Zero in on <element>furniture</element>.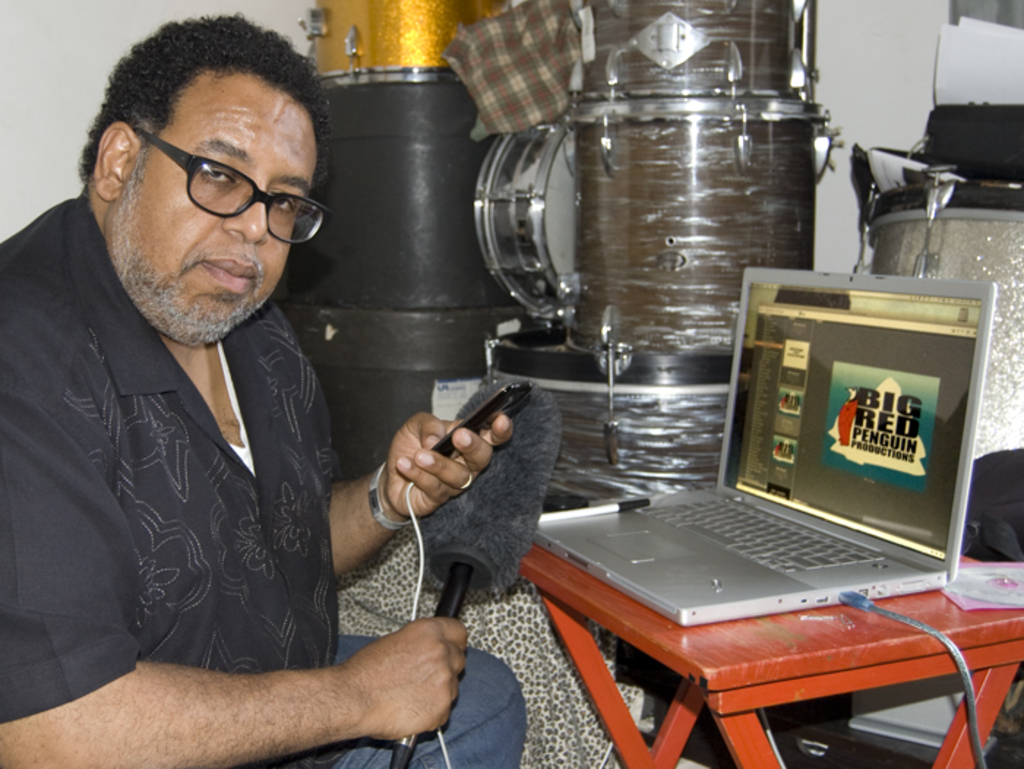
Zeroed in: BBox(515, 544, 1023, 768).
